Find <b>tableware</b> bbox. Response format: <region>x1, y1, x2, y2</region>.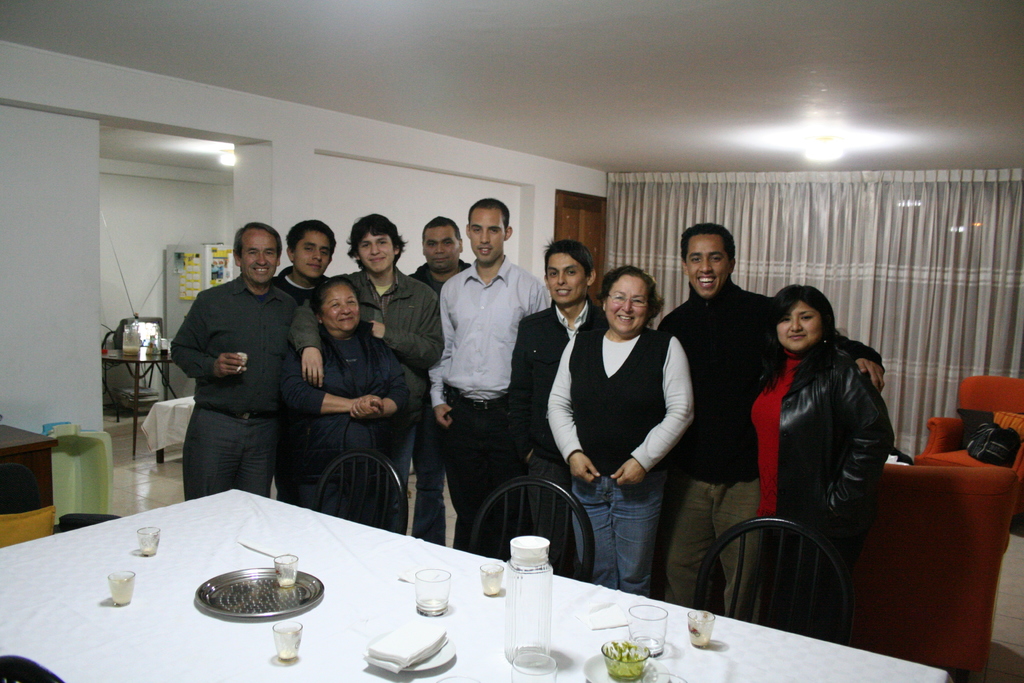
<region>273, 620, 301, 661</region>.
